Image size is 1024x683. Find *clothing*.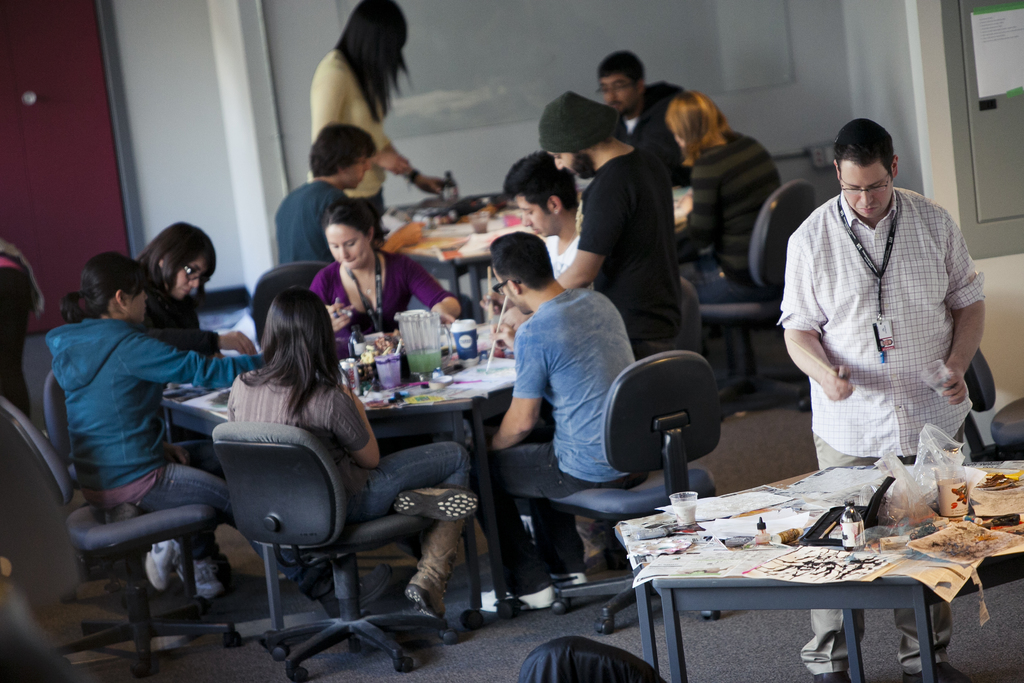
bbox(778, 180, 993, 682).
